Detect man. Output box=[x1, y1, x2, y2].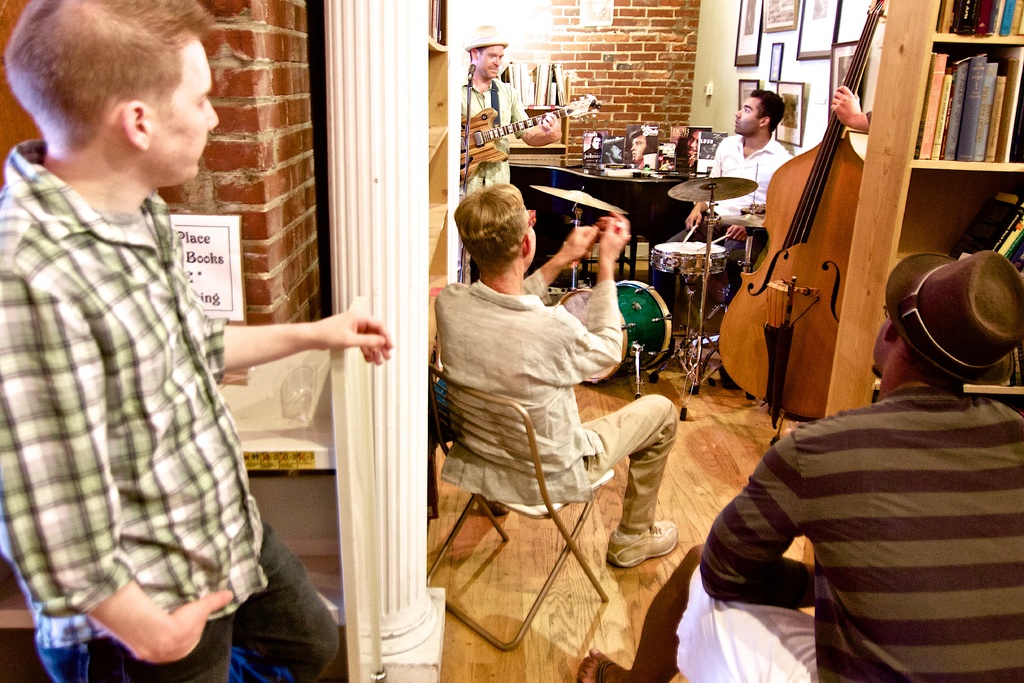
box=[460, 21, 574, 213].
